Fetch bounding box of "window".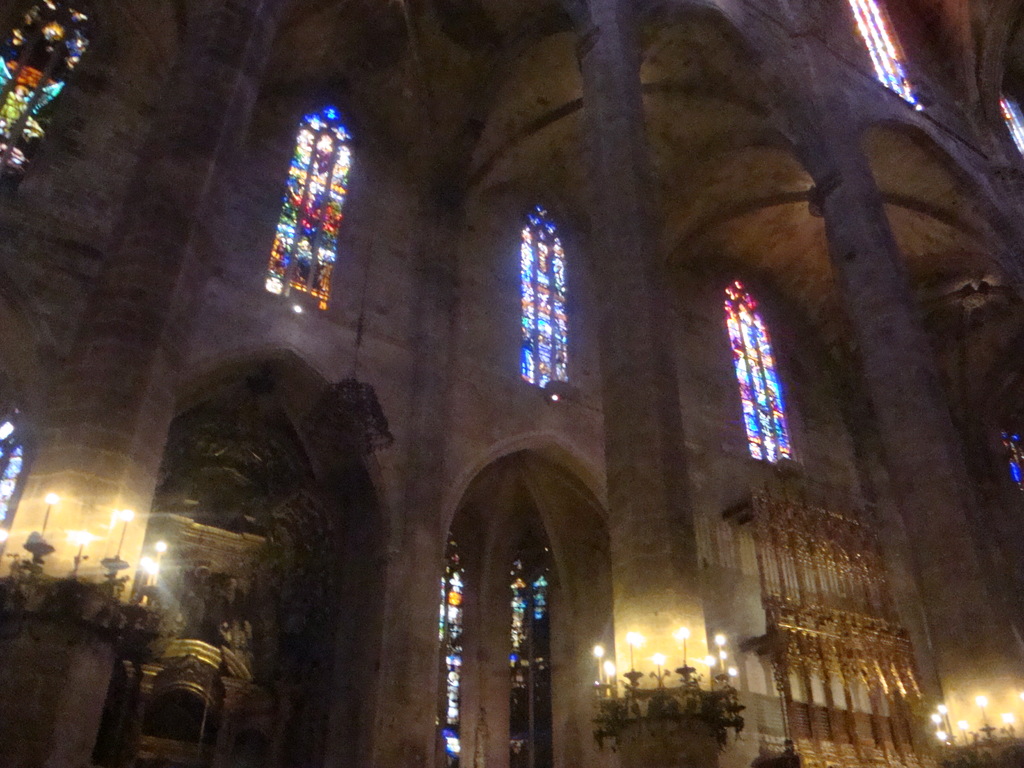
Bbox: bbox(1006, 412, 1023, 518).
